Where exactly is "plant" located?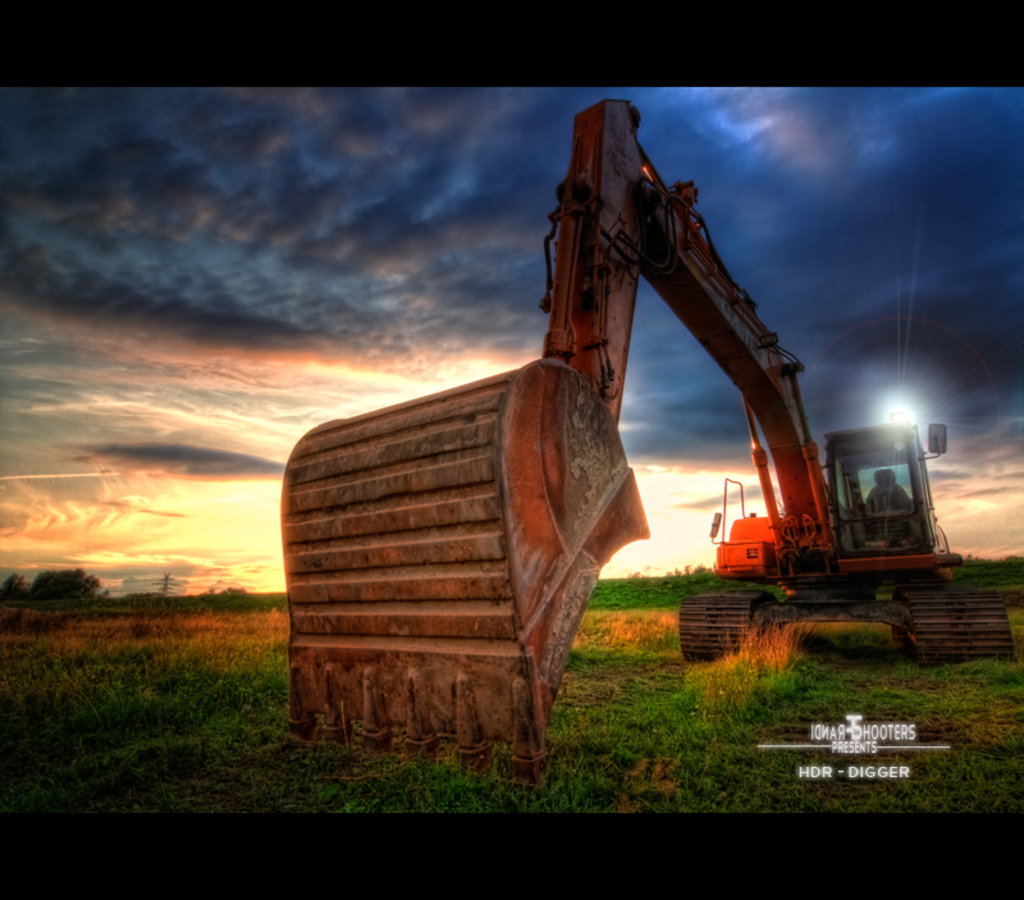
Its bounding box is left=751, top=649, right=791, bottom=702.
